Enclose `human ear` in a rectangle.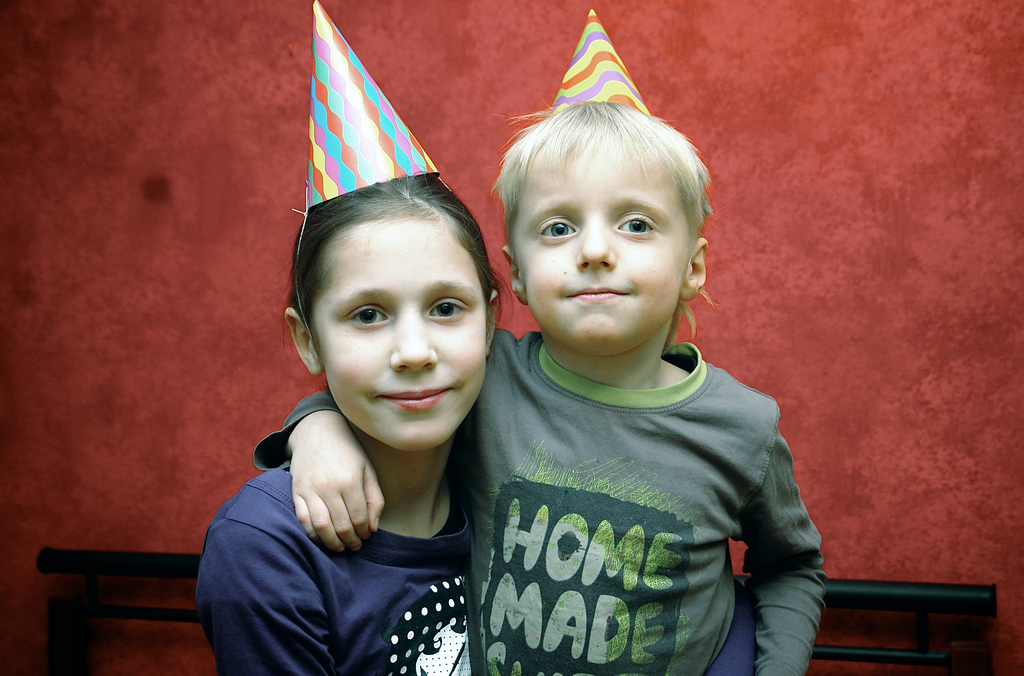
locate(501, 245, 529, 306).
